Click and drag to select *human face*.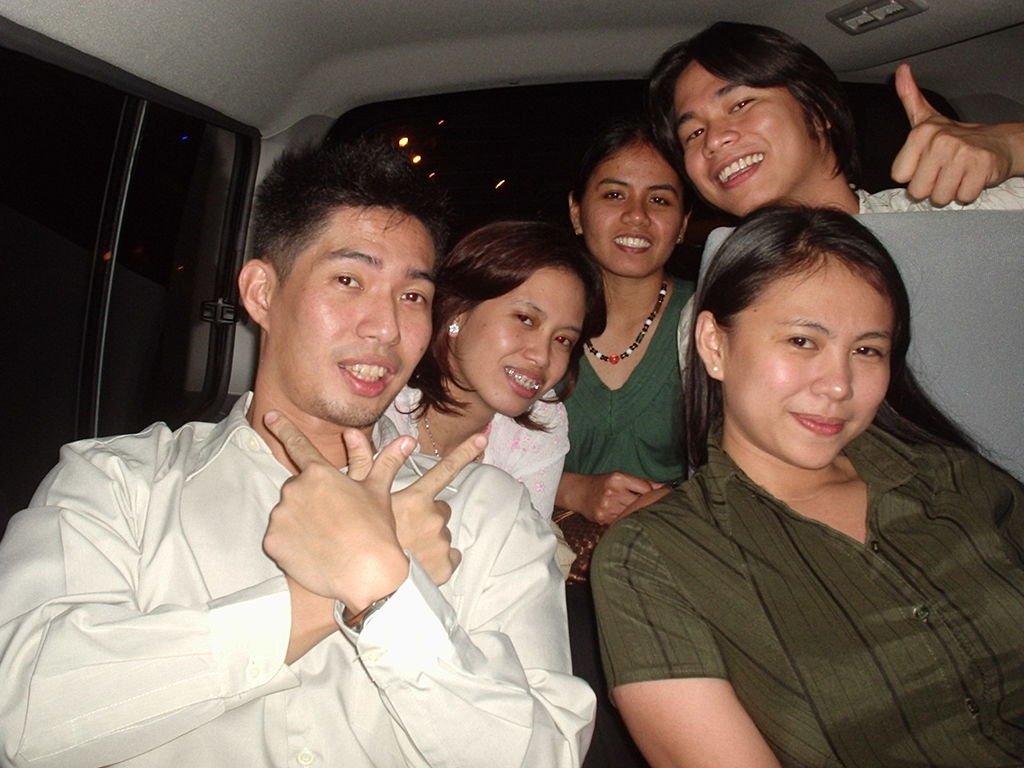
Selection: detection(578, 144, 688, 275).
